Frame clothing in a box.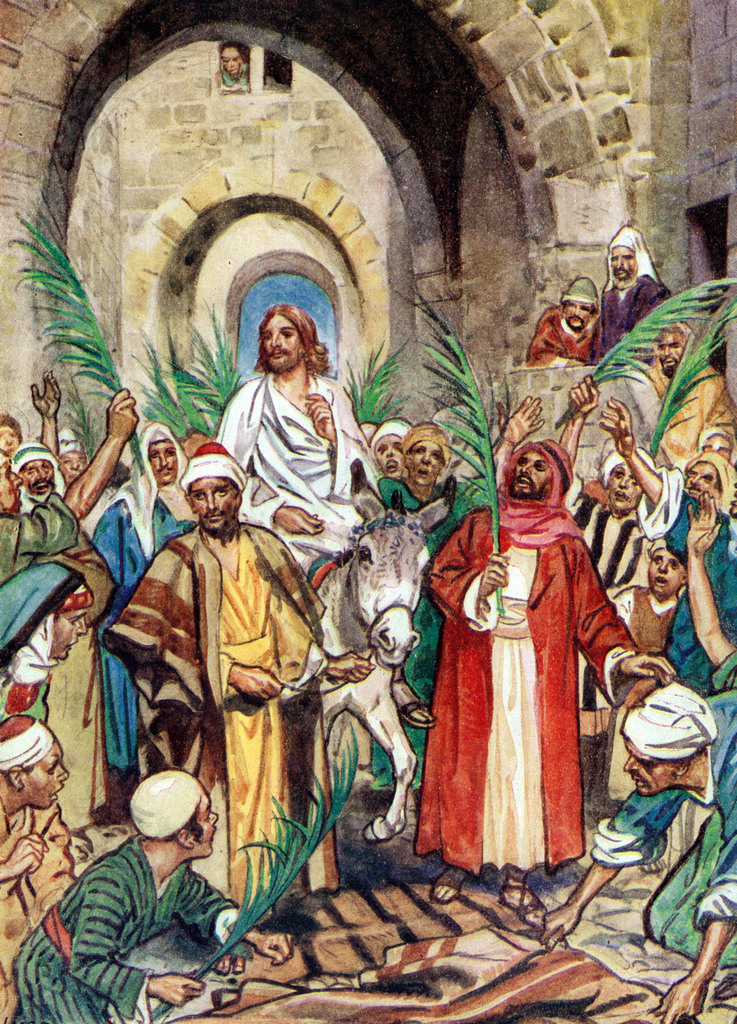
[x1=659, y1=369, x2=730, y2=486].
